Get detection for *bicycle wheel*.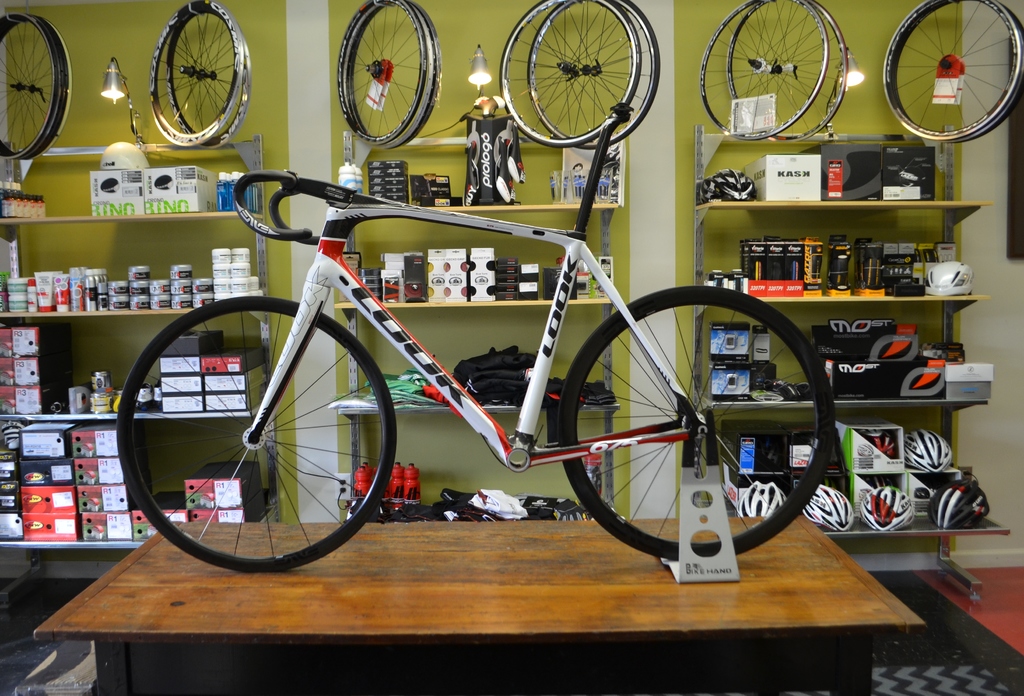
Detection: l=726, t=0, r=849, b=138.
